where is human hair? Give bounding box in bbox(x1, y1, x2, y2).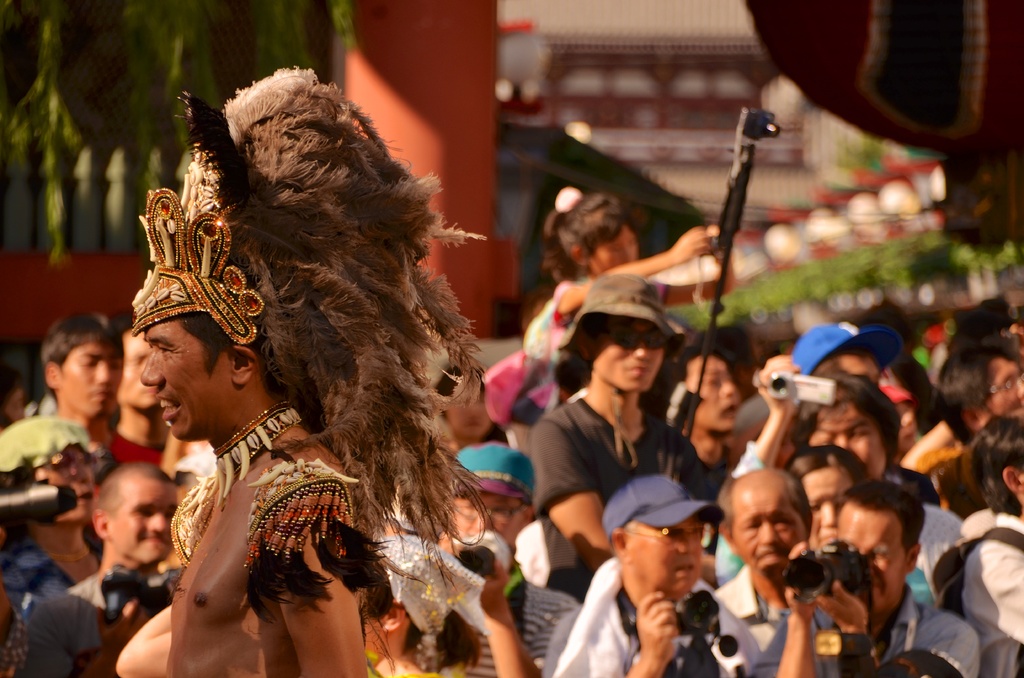
bbox(115, 310, 143, 346).
